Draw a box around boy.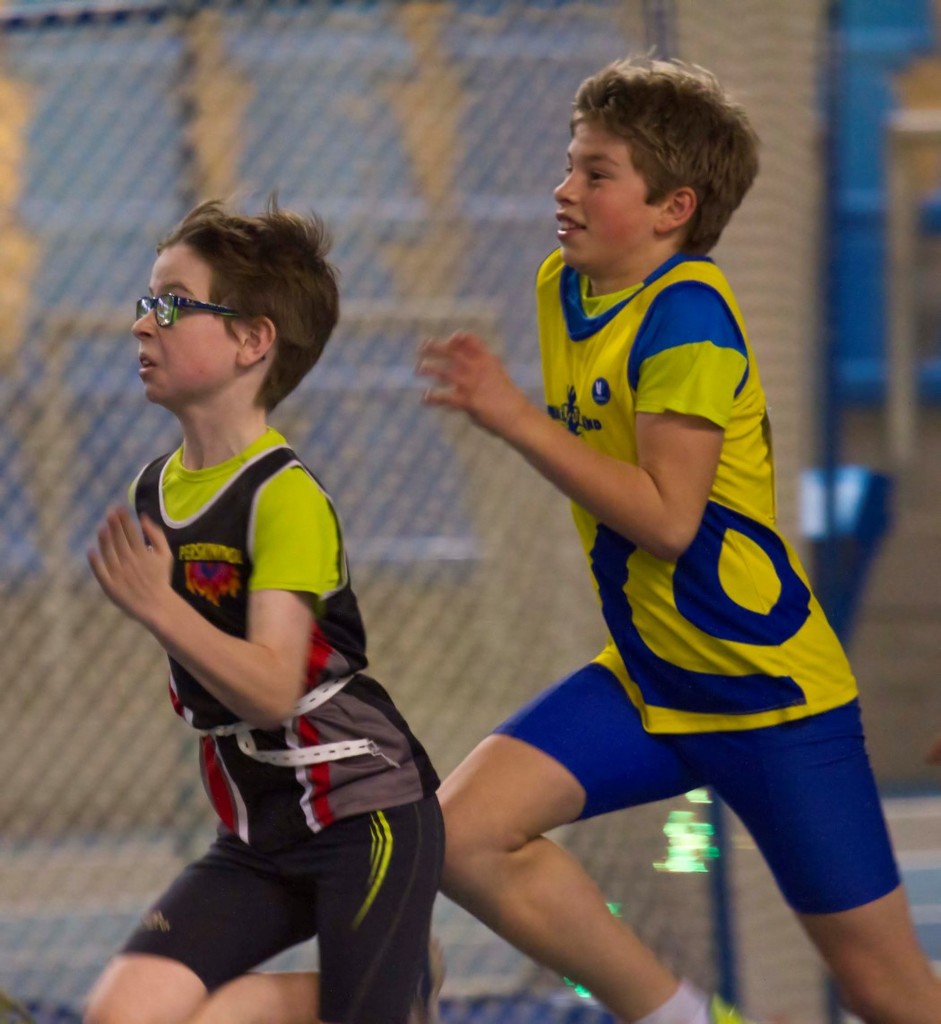
[left=87, top=173, right=449, bottom=1023].
